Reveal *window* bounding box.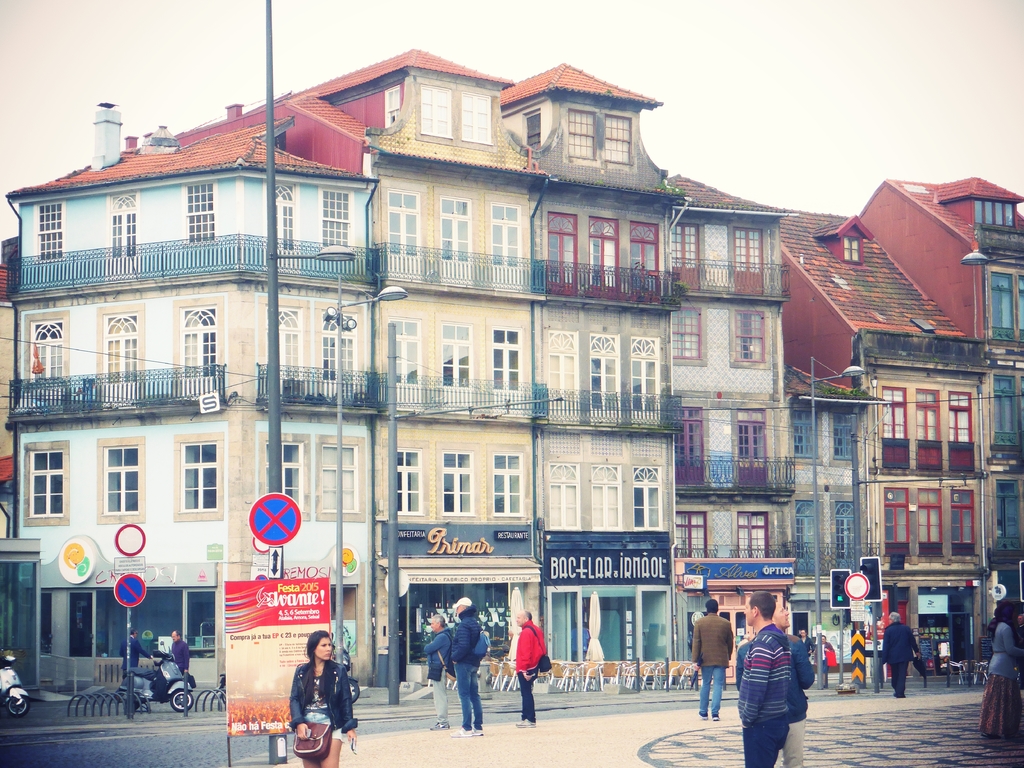
Revealed: 976/202/1017/227.
